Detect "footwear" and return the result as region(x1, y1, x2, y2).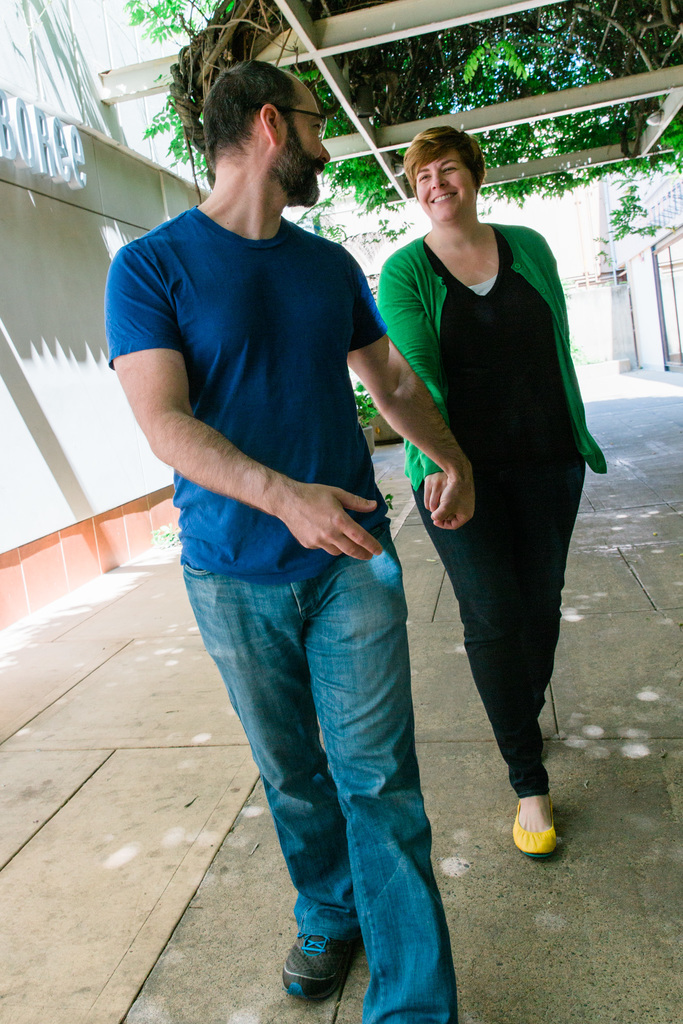
region(509, 796, 559, 862).
